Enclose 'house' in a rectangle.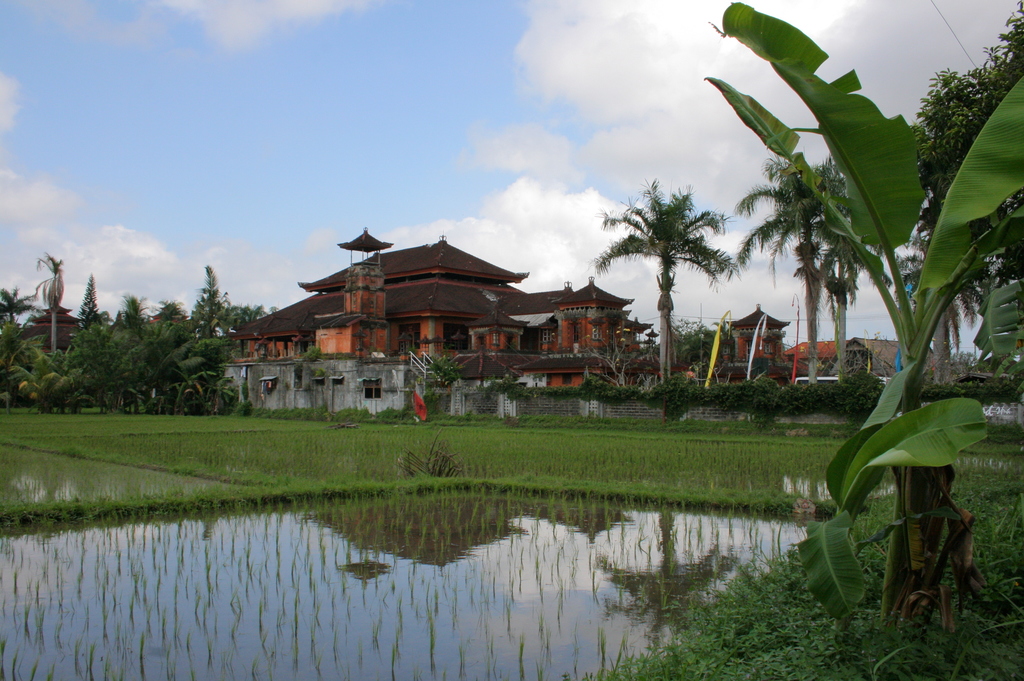
{"left": 244, "top": 230, "right": 620, "bottom": 416}.
